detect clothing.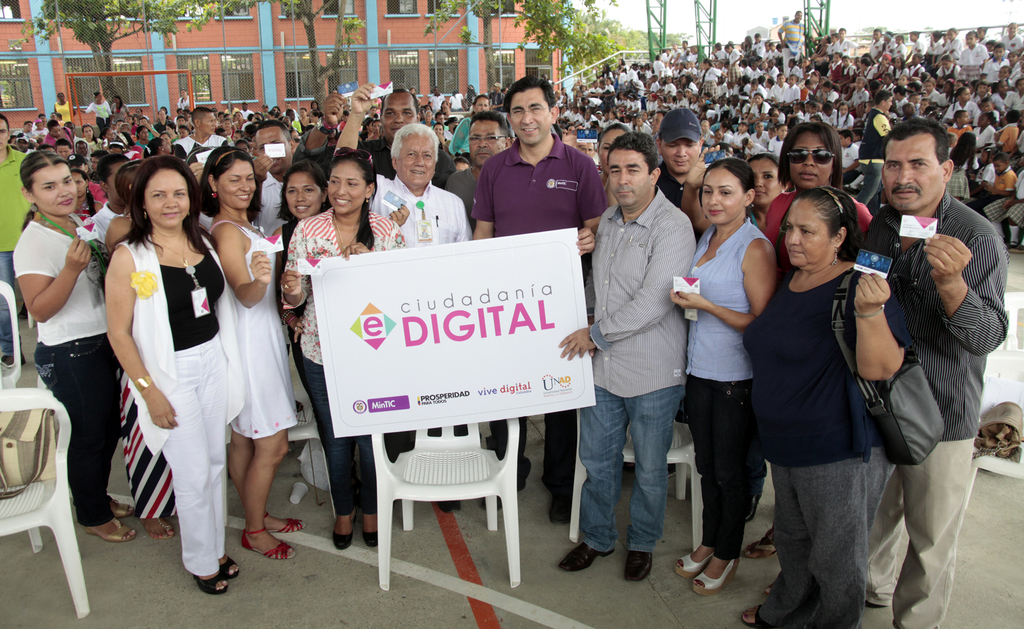
Detected at 970:92:993:106.
